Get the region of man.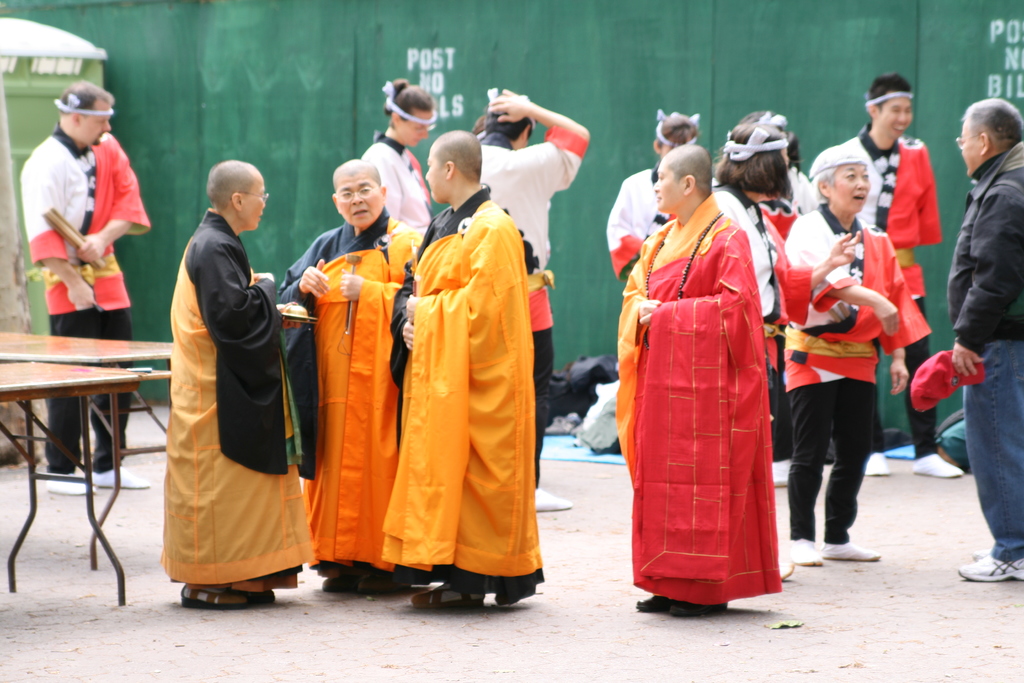
19, 78, 148, 473.
